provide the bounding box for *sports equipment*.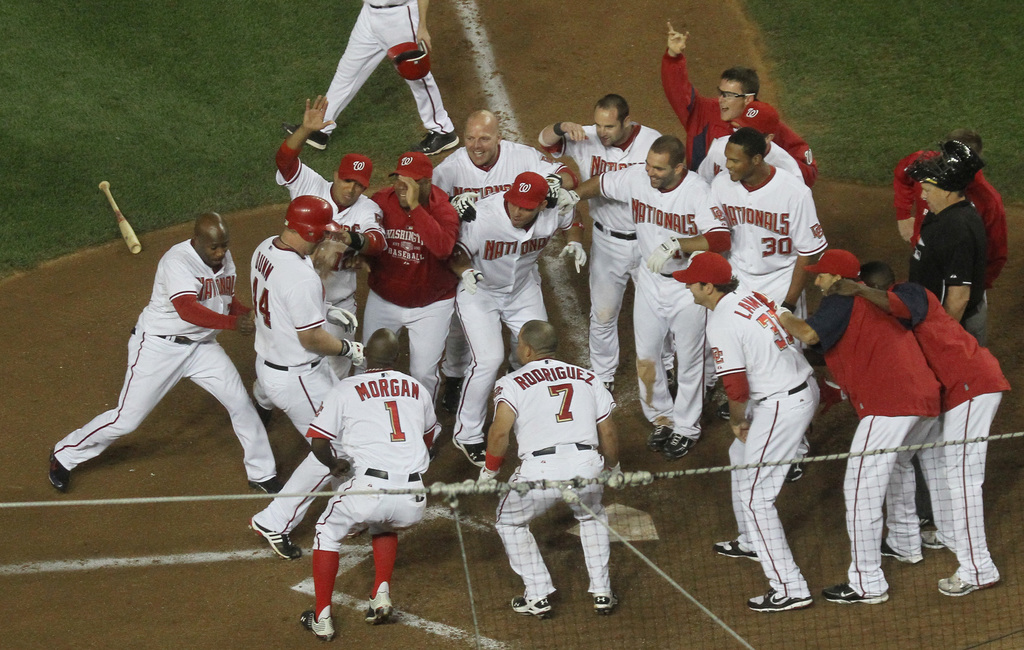
box=[474, 466, 506, 487].
